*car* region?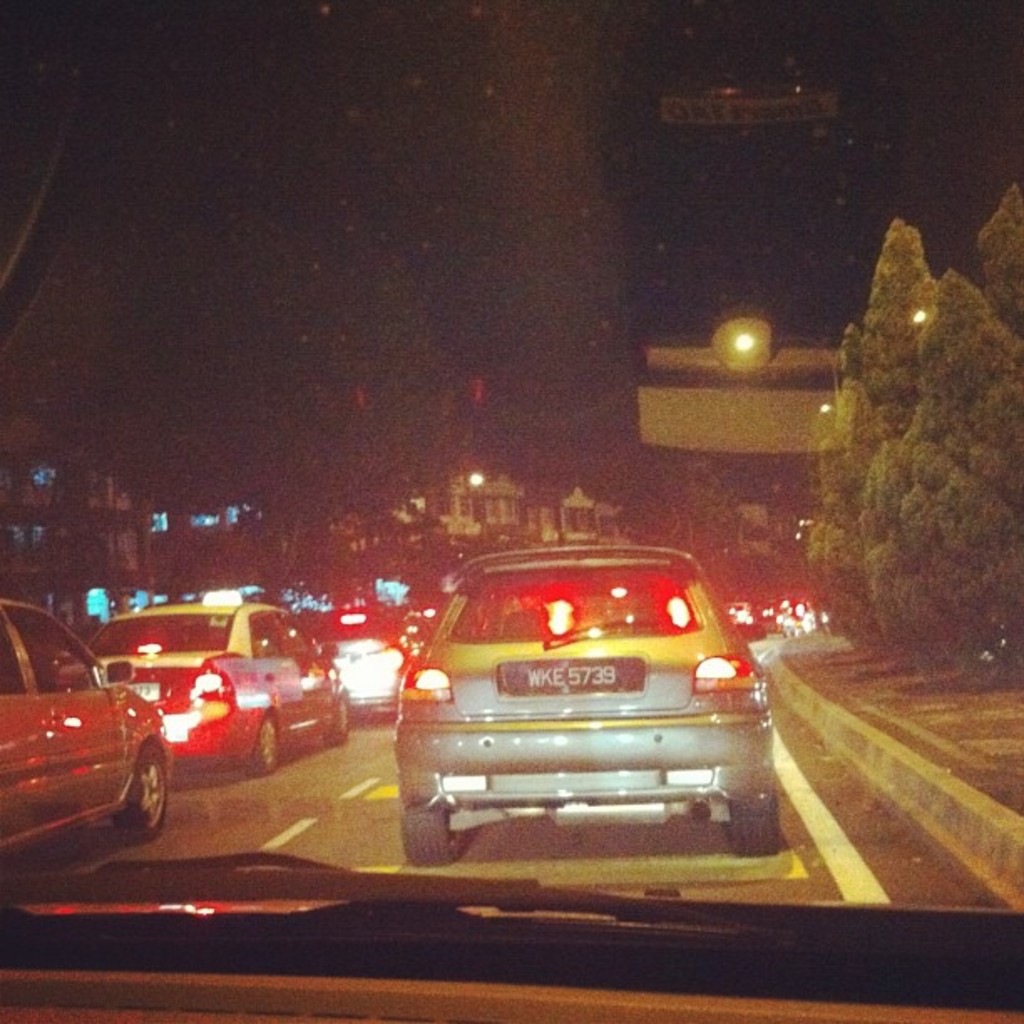
(left=383, top=542, right=775, bottom=857)
